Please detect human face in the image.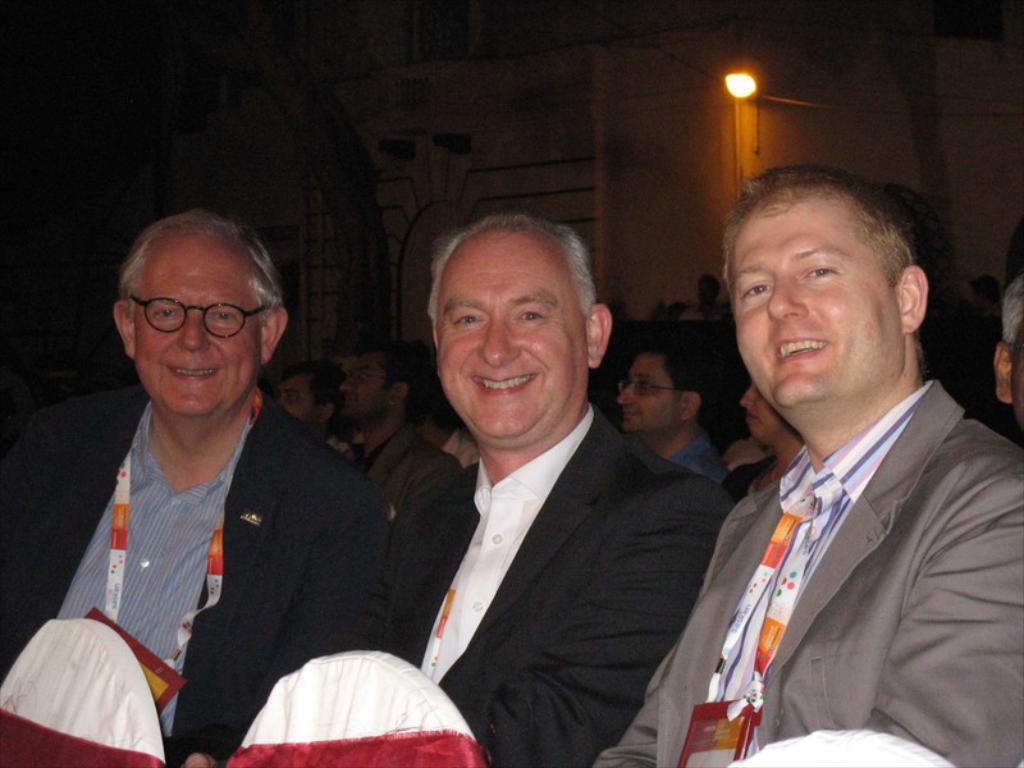
(left=1009, top=328, right=1023, bottom=420).
